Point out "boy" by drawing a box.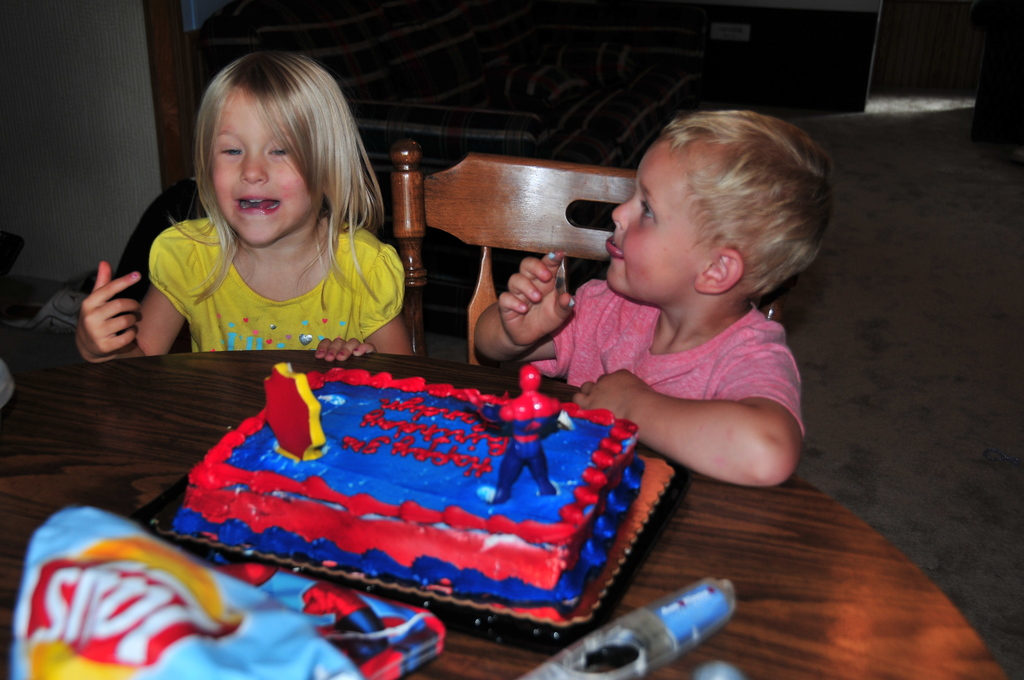
[477,117,838,487].
